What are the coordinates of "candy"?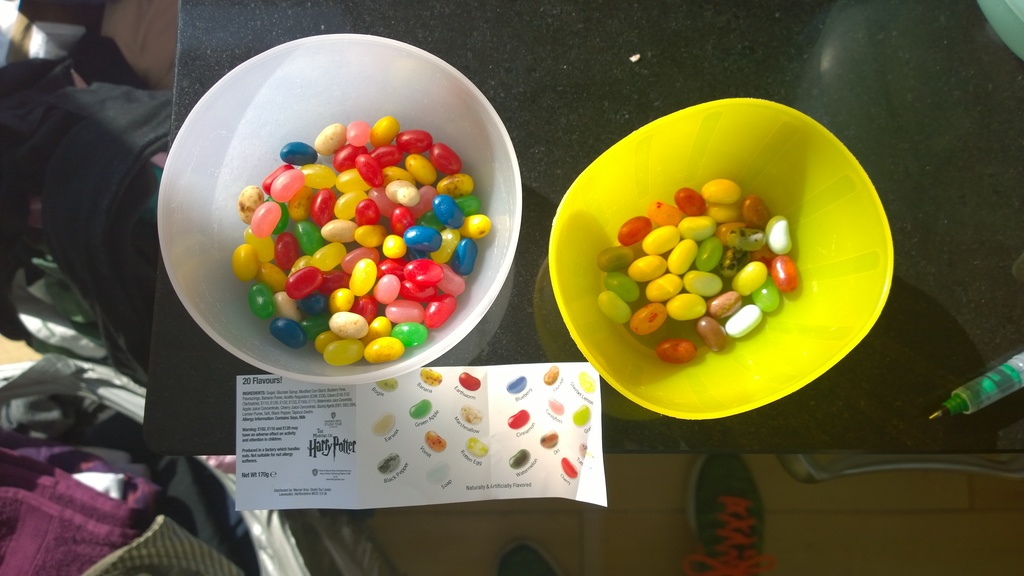
left=578, top=373, right=600, bottom=398.
